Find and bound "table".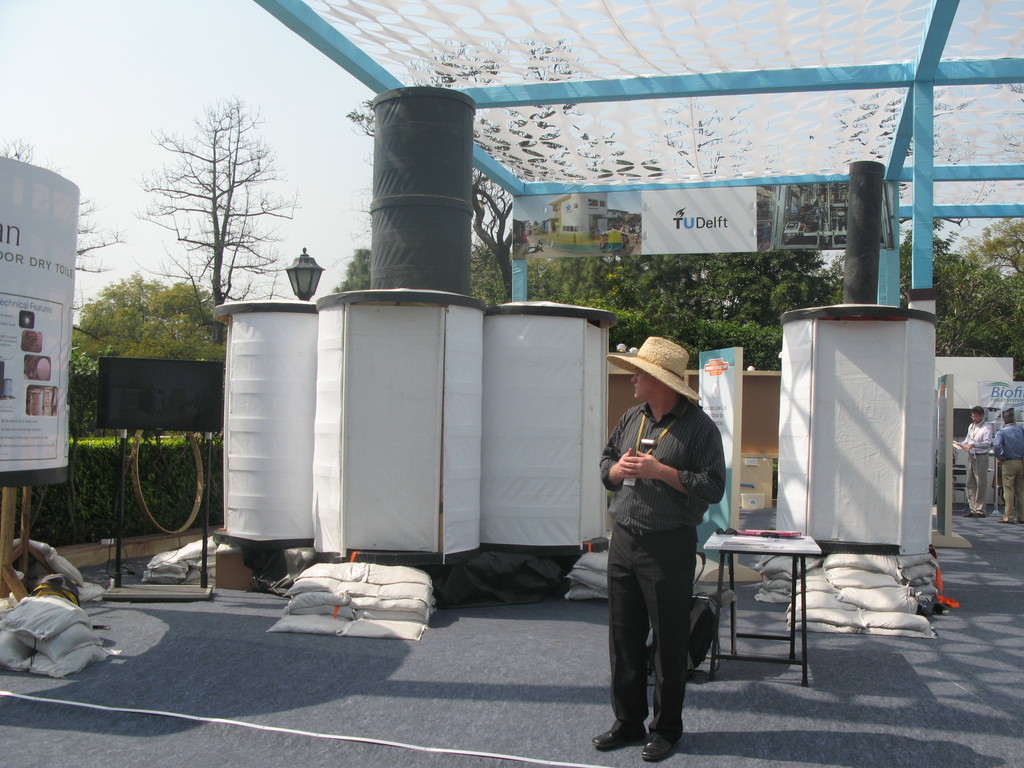
Bound: 704 540 848 682.
